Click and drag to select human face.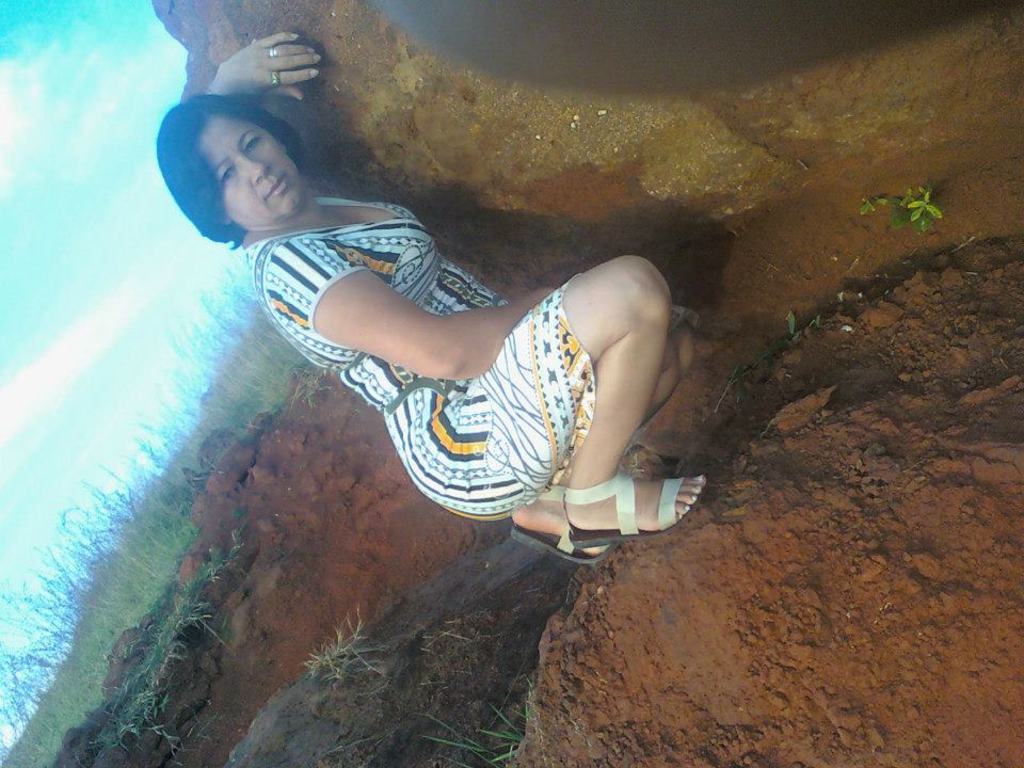
Selection: 195 113 298 227.
